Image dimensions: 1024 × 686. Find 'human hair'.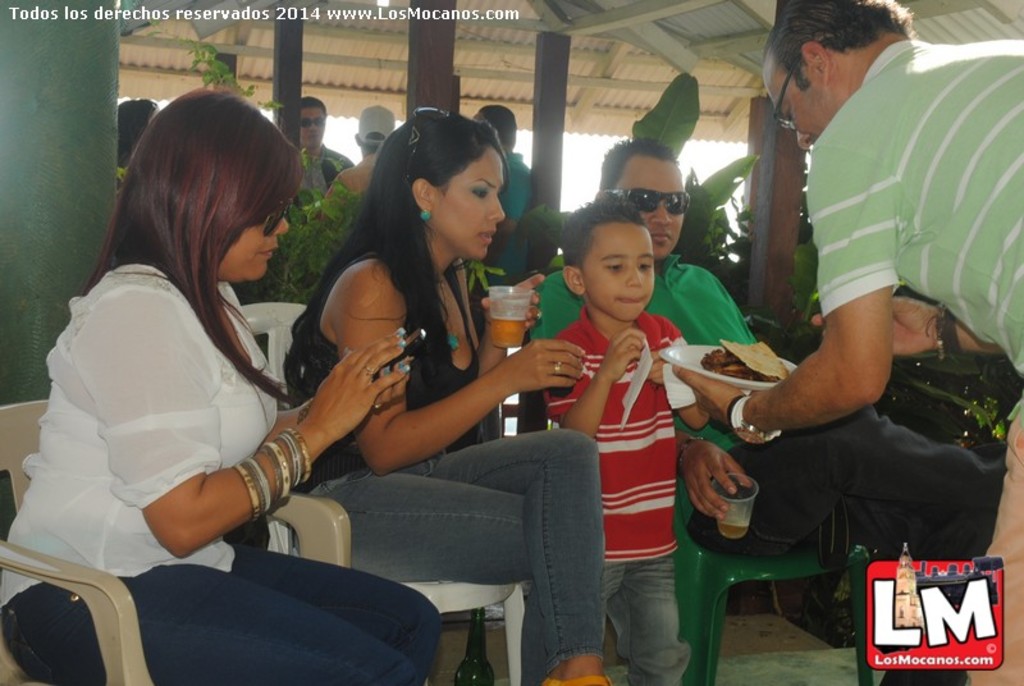
[left=760, top=0, right=918, bottom=91].
